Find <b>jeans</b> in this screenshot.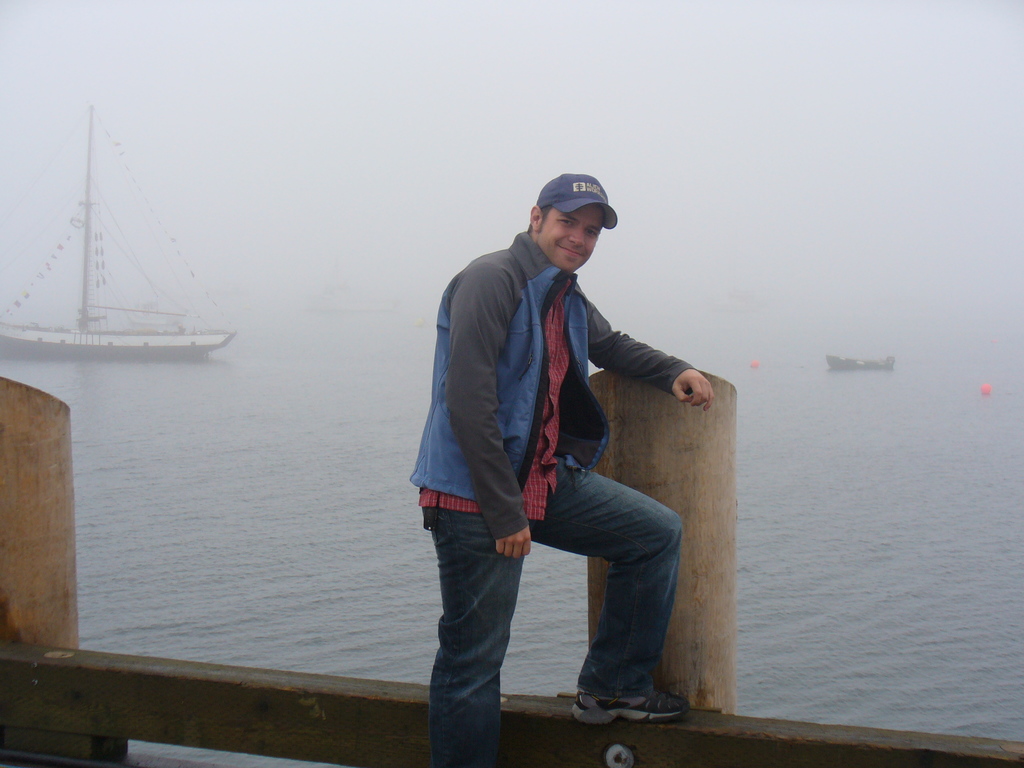
The bounding box for <b>jeans</b> is locate(426, 456, 682, 767).
